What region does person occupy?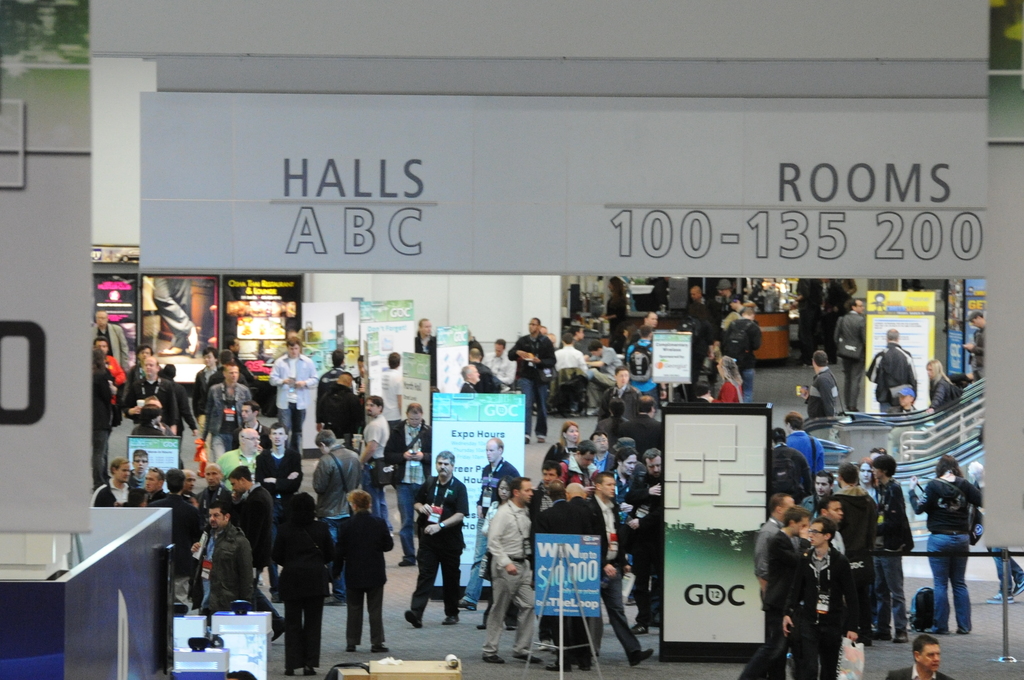
locate(382, 353, 402, 393).
